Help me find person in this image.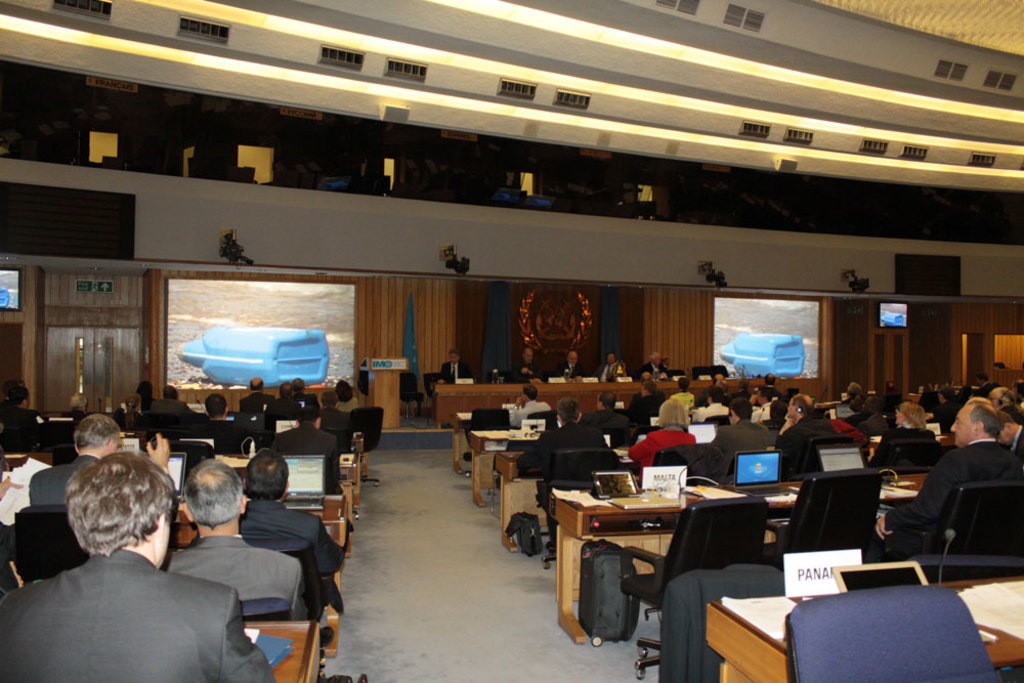
Found it: 23:411:123:515.
